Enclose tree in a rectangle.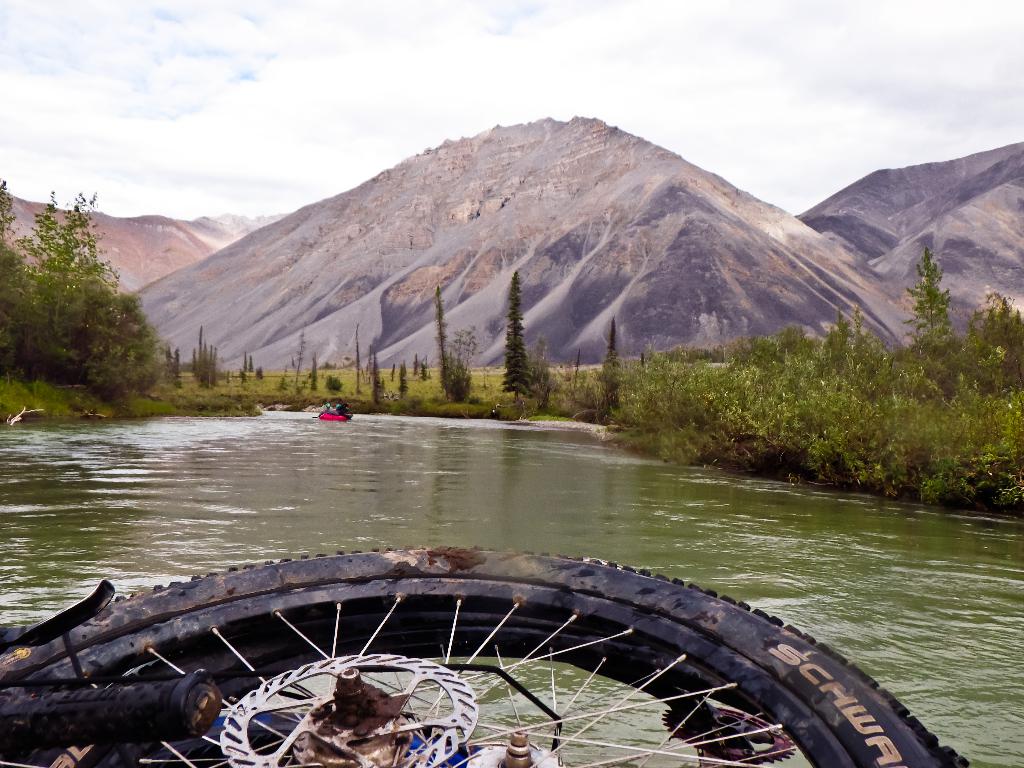
[429,292,454,404].
